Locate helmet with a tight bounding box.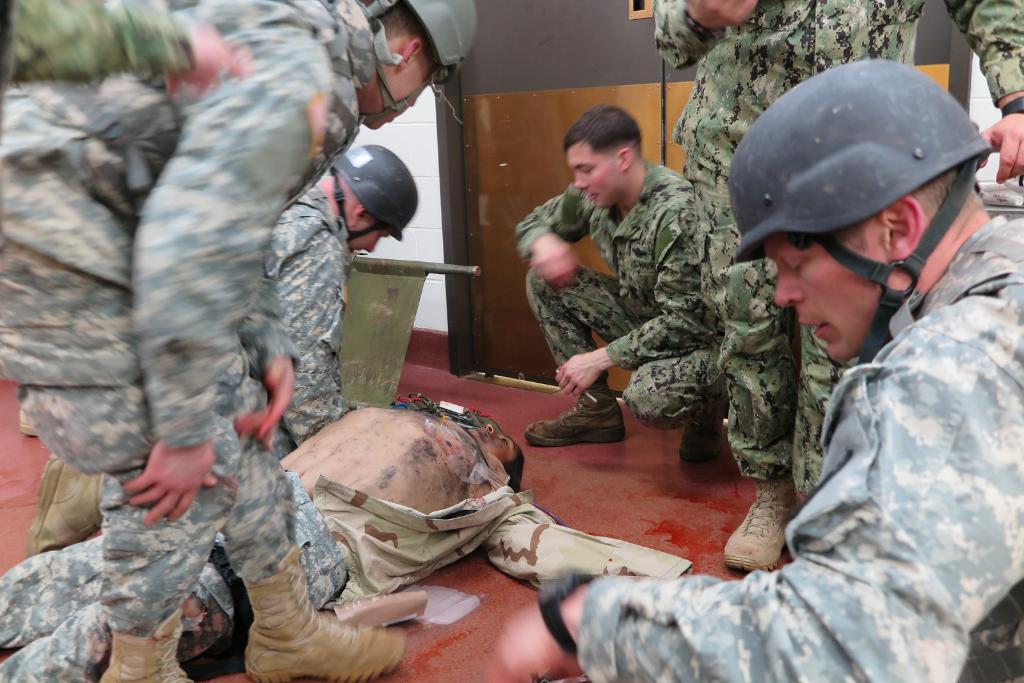
<box>325,141,414,246</box>.
